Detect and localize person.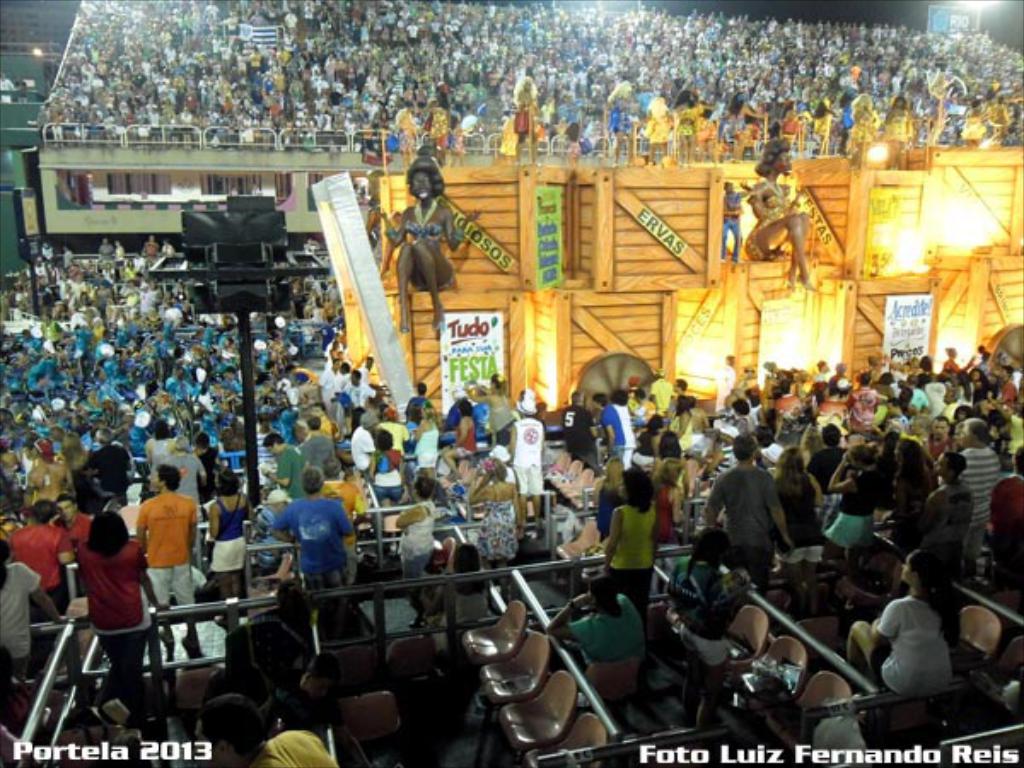
Localized at l=698, t=440, r=788, b=594.
